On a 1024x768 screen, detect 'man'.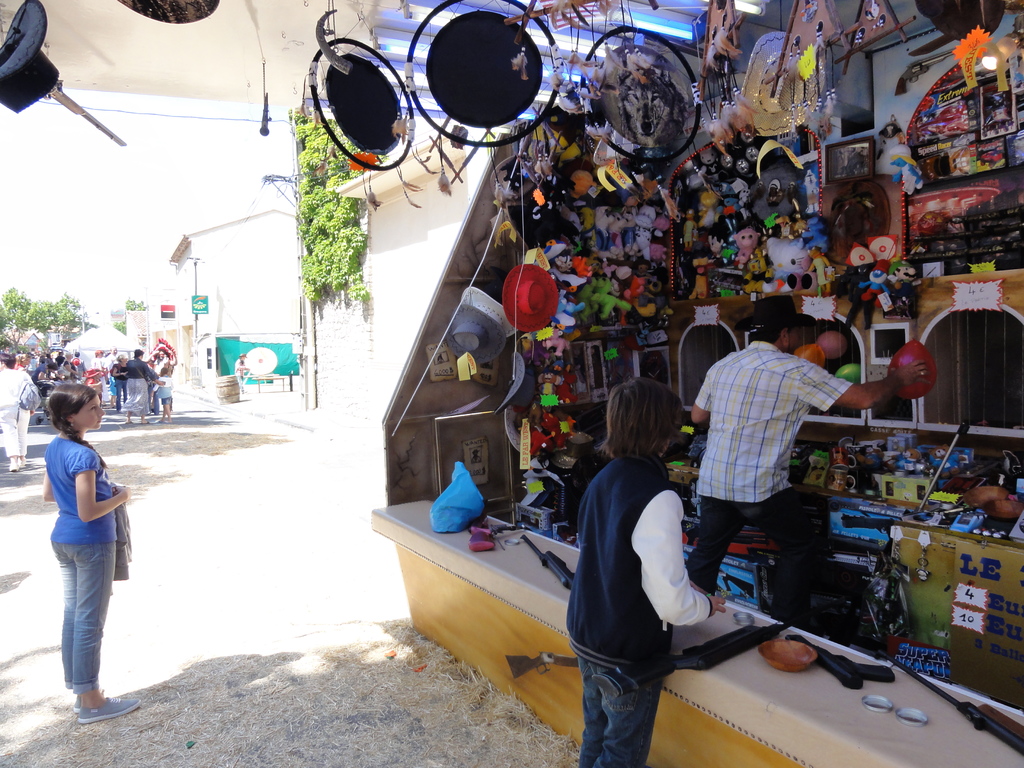
{"left": 108, "top": 346, "right": 118, "bottom": 406}.
